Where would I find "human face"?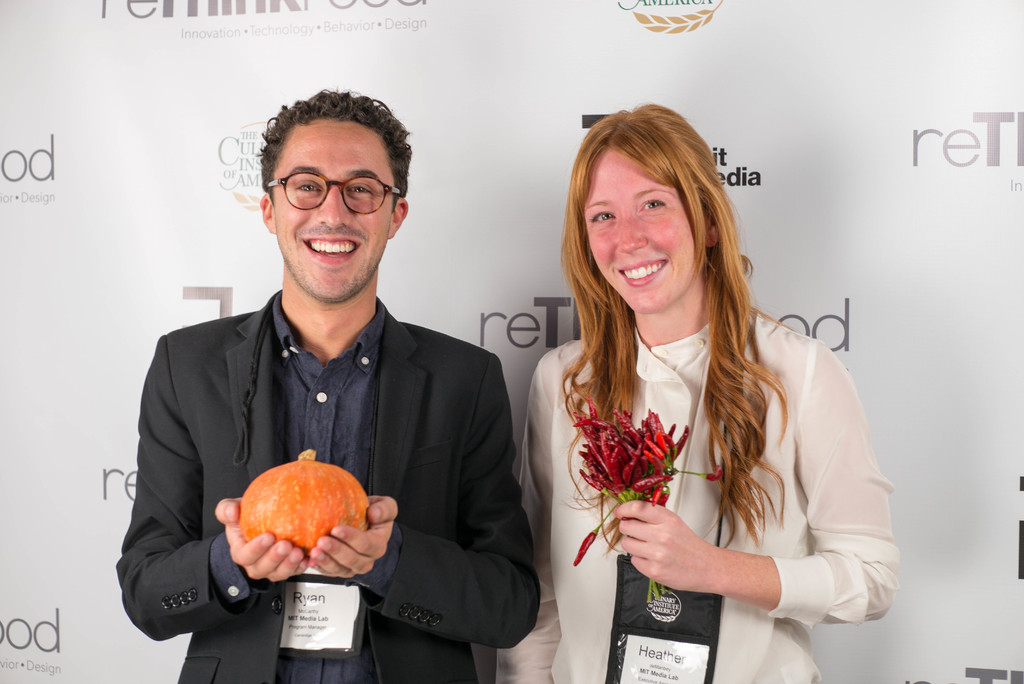
At crop(582, 142, 701, 312).
